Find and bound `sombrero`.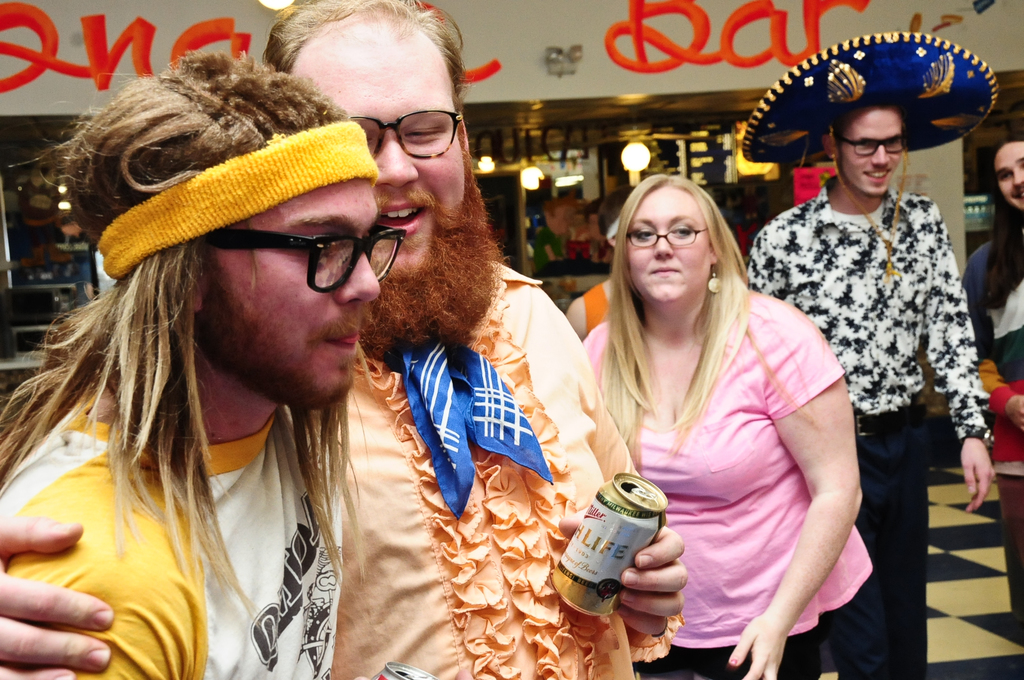
Bound: detection(751, 28, 1010, 207).
